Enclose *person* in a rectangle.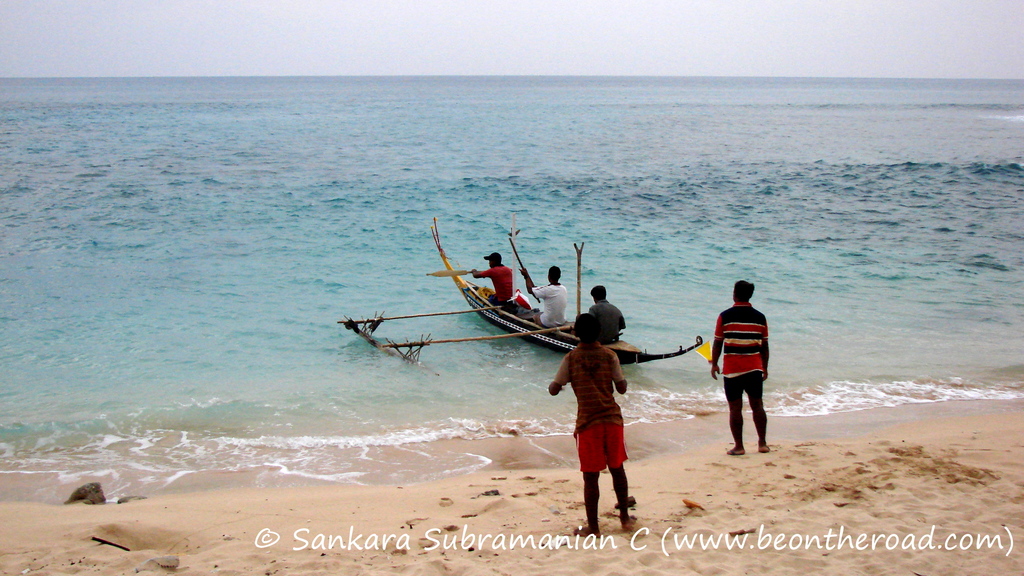
<box>524,267,570,325</box>.
